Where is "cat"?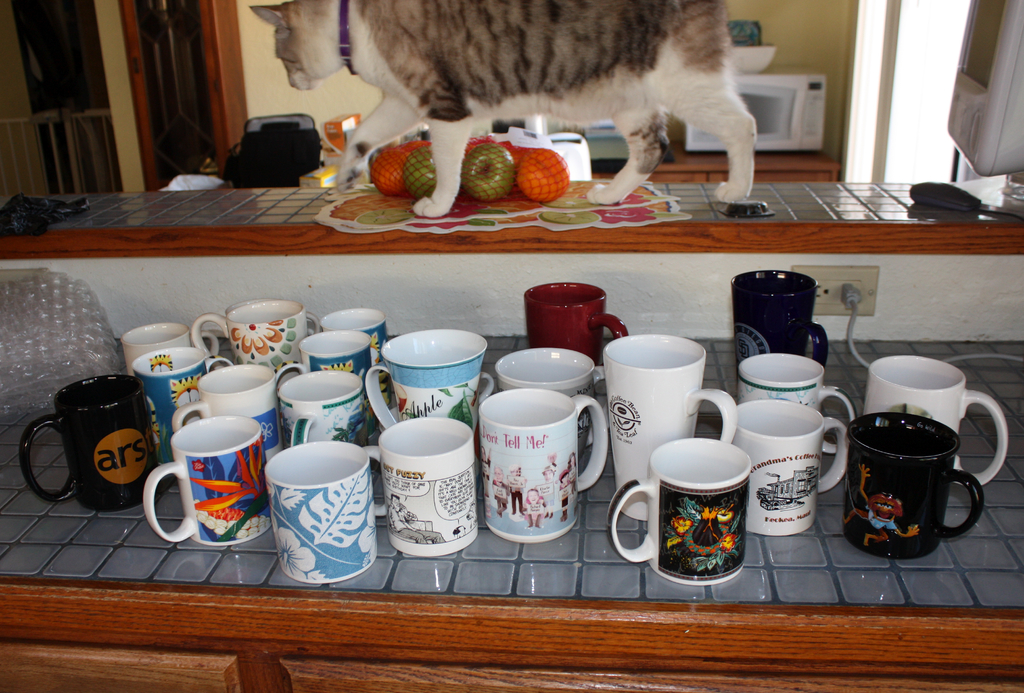
<region>246, 0, 763, 220</region>.
